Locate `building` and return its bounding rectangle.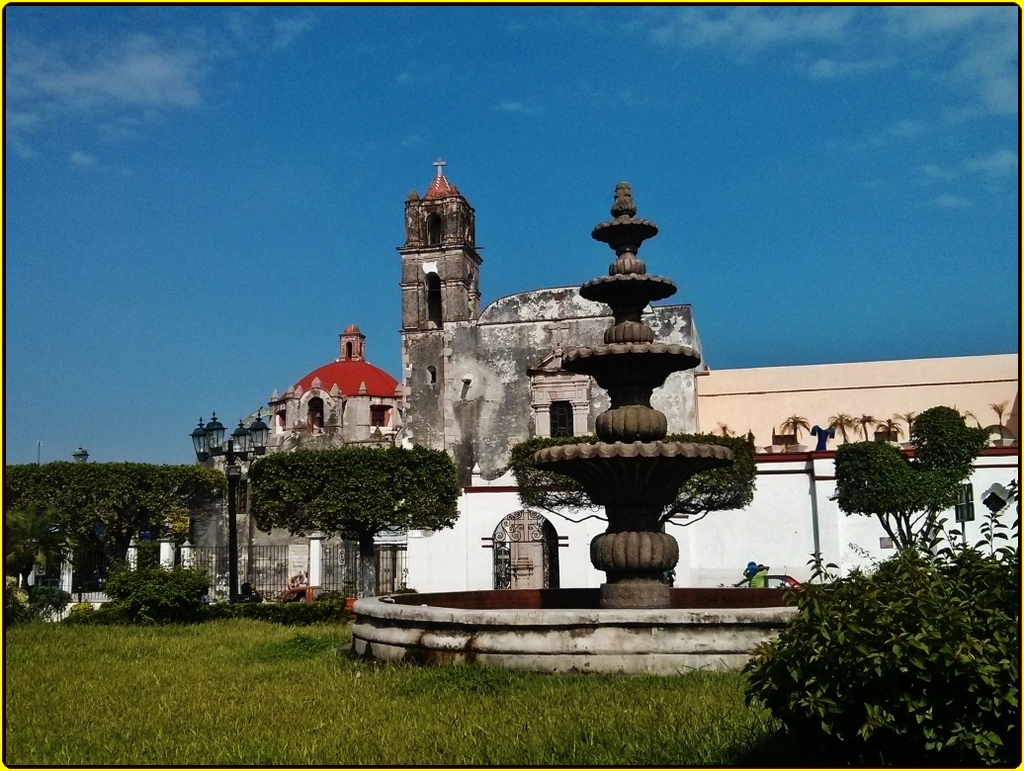
<bbox>272, 157, 1023, 604</bbox>.
